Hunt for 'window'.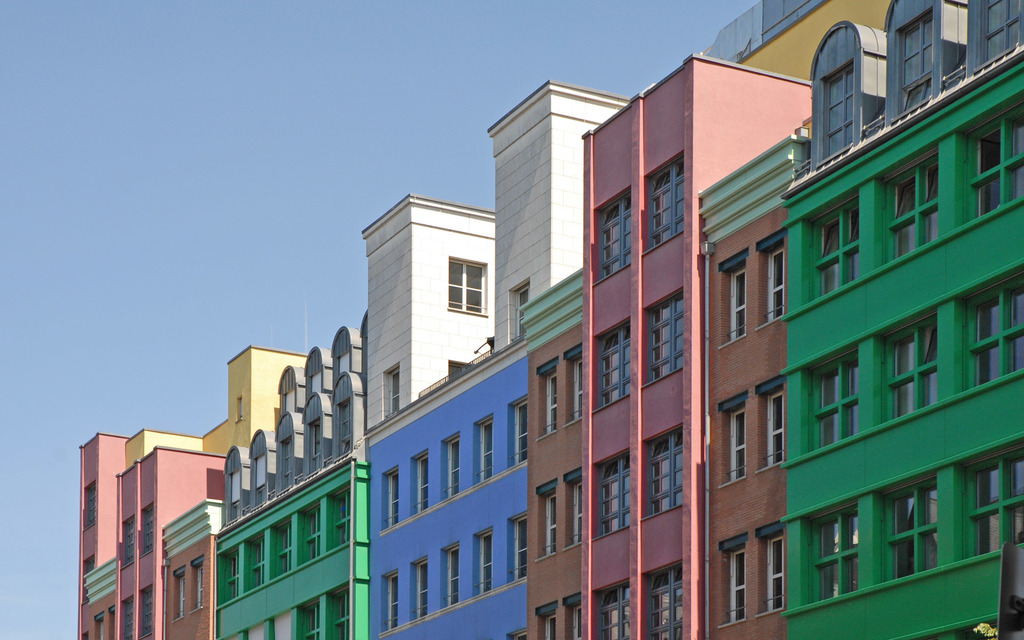
Hunted down at x1=139, y1=502, x2=153, y2=555.
